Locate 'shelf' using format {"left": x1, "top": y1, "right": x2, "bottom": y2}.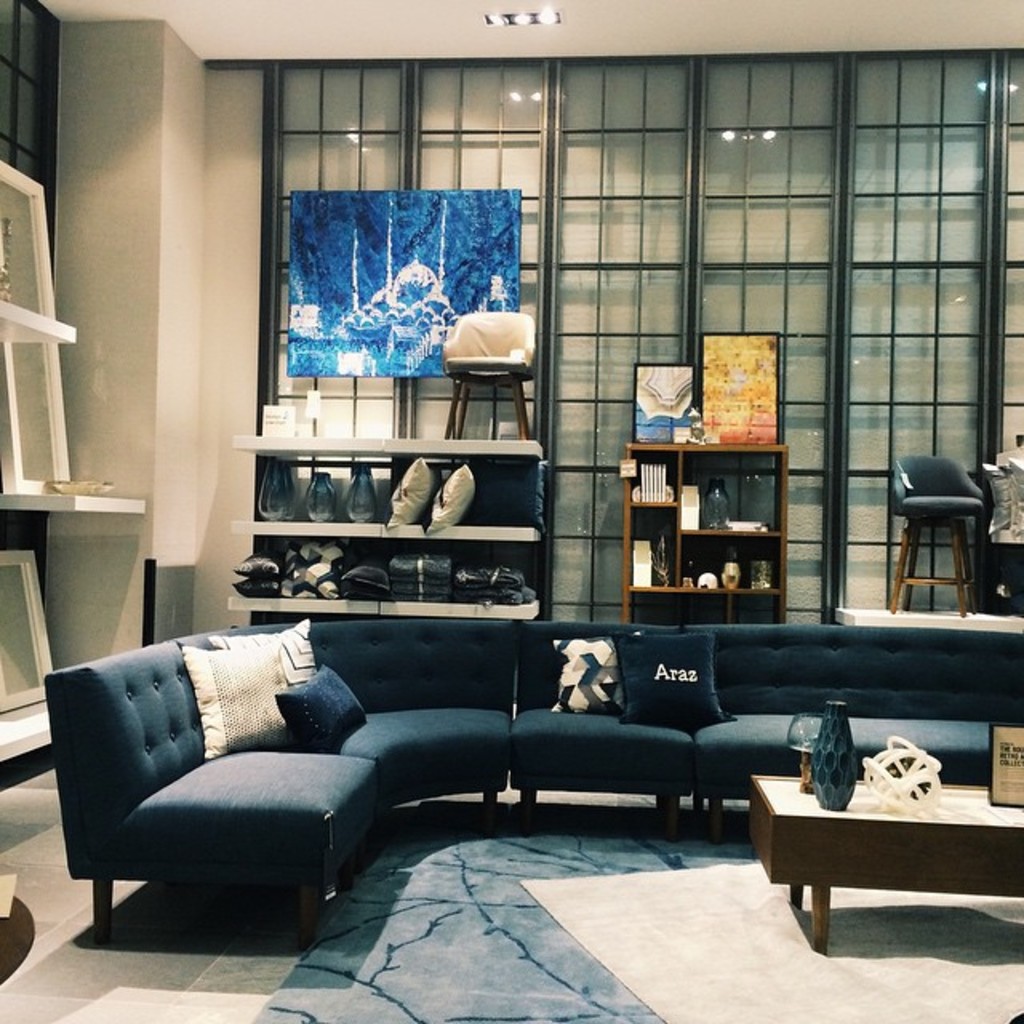
{"left": 227, "top": 432, "right": 539, "bottom": 626}.
